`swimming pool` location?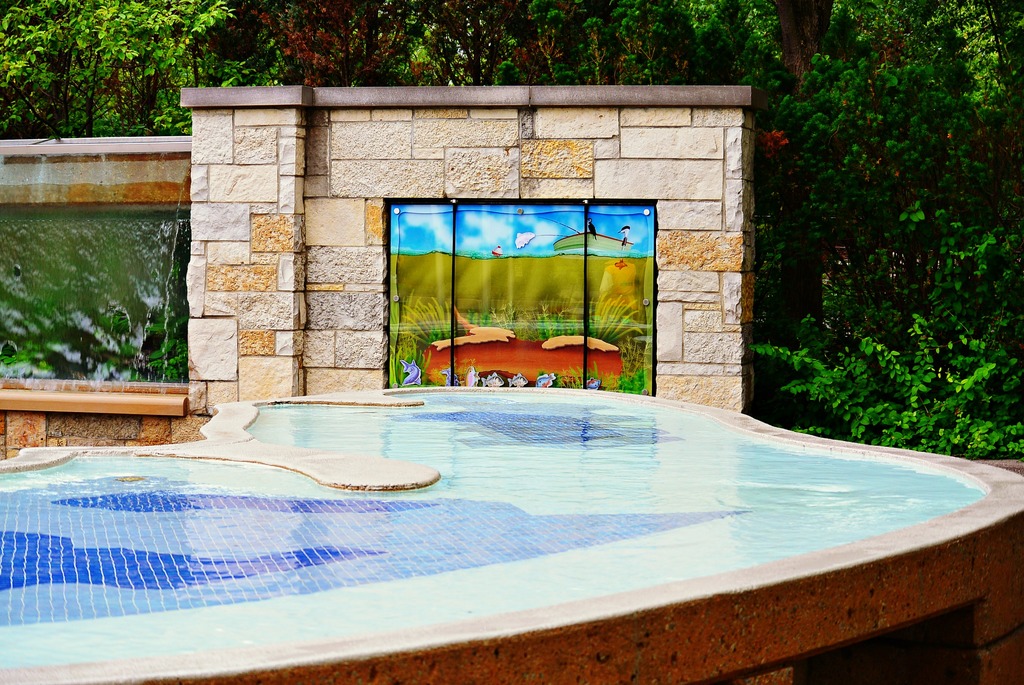
<region>120, 384, 980, 608</region>
